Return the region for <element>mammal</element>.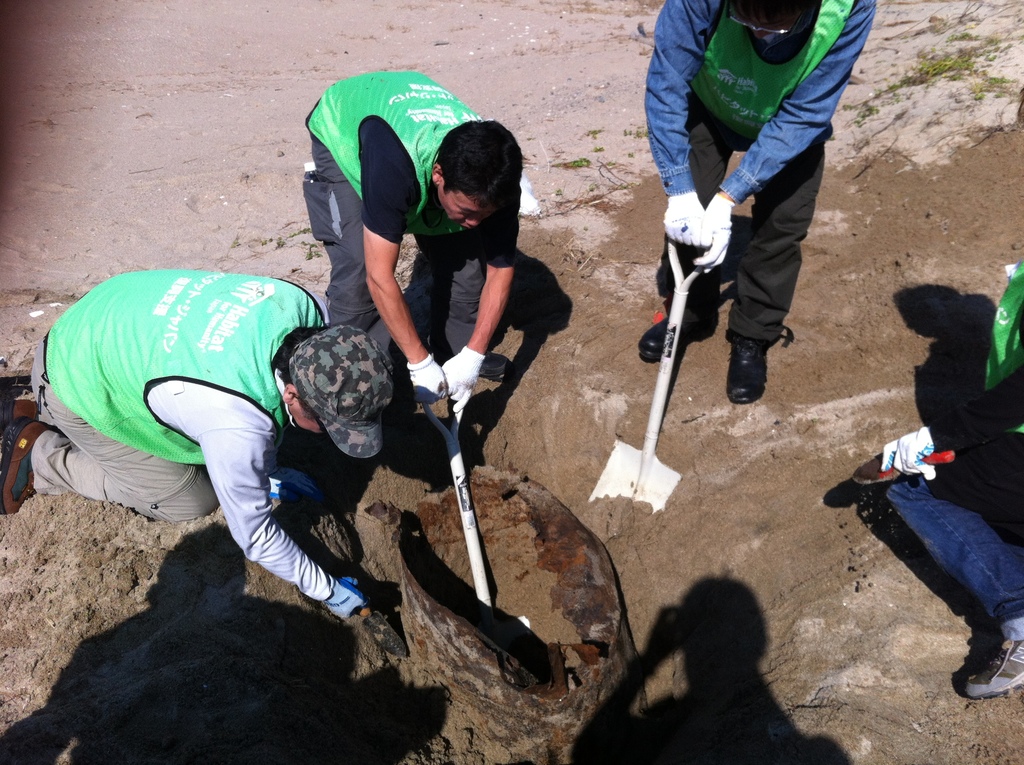
[x1=303, y1=71, x2=524, y2=387].
